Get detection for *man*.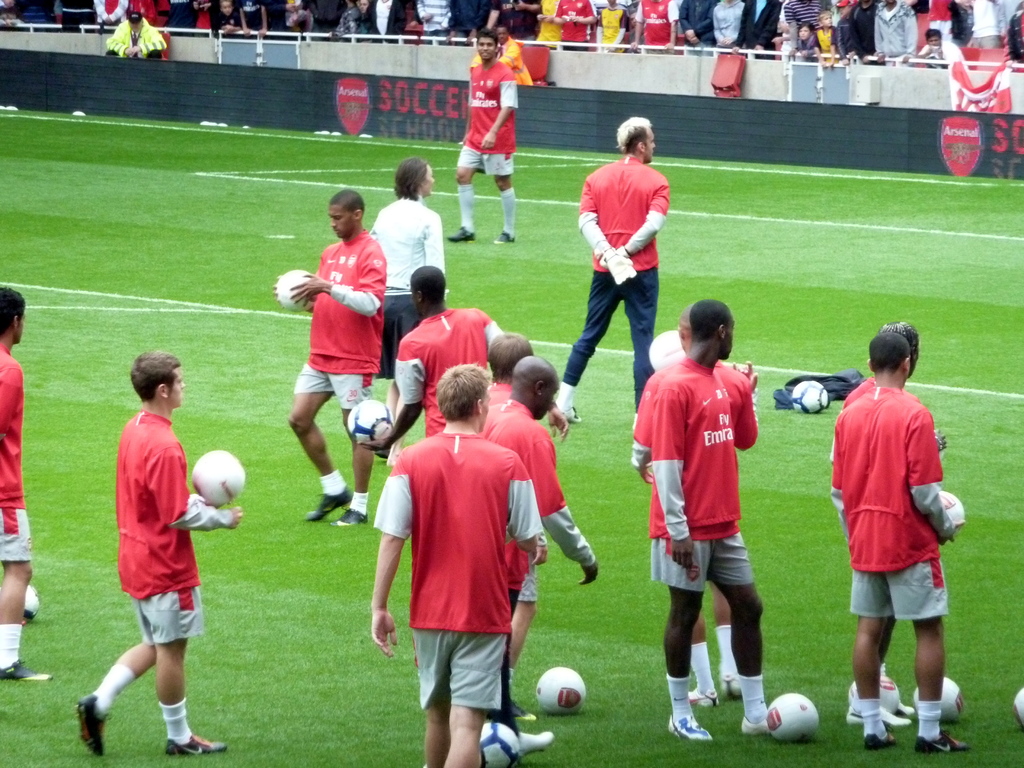
Detection: (371, 364, 546, 767).
